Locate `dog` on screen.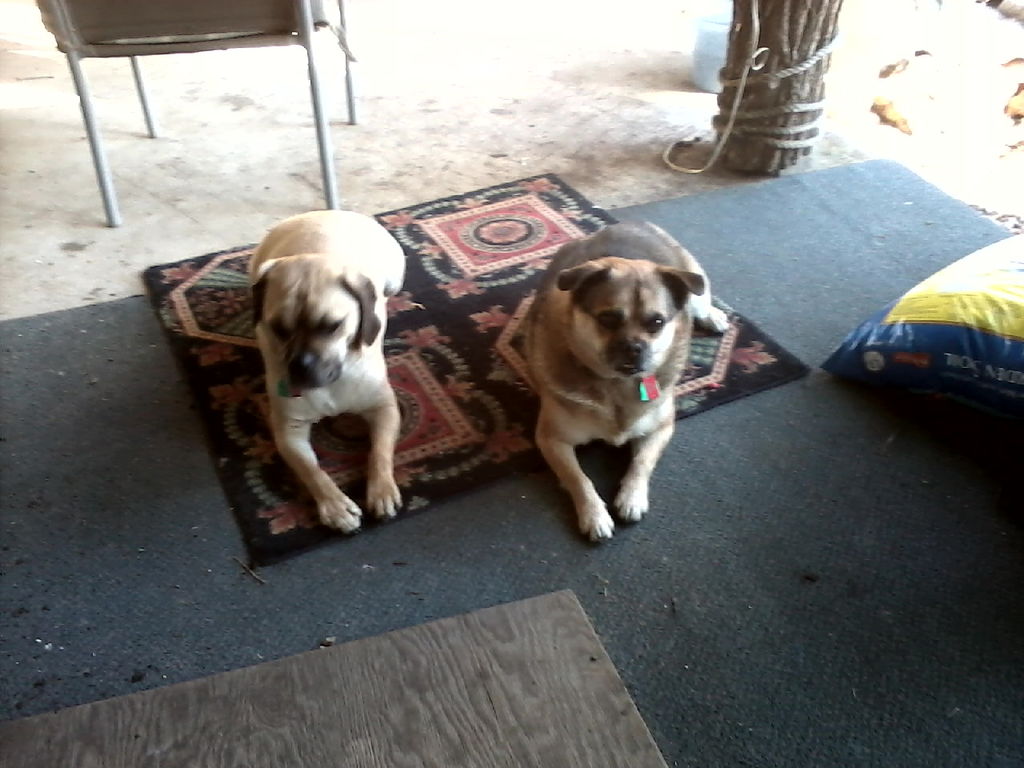
On screen at (245,208,407,530).
